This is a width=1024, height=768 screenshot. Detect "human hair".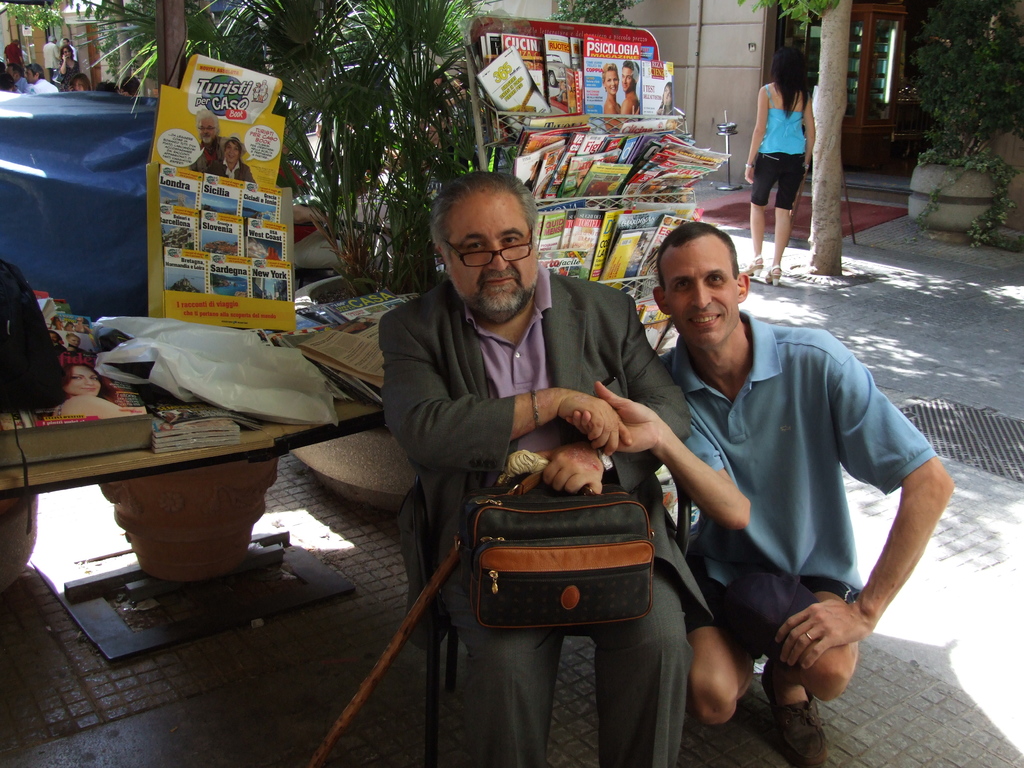
Rect(194, 108, 219, 137).
